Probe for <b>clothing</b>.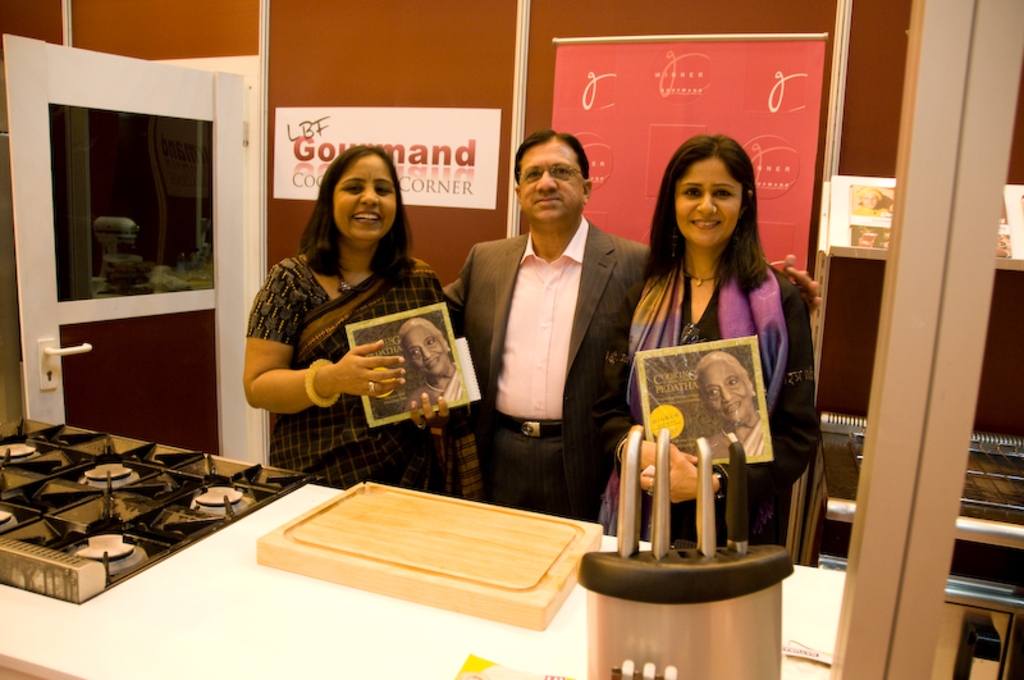
Probe result: <box>444,213,655,528</box>.
